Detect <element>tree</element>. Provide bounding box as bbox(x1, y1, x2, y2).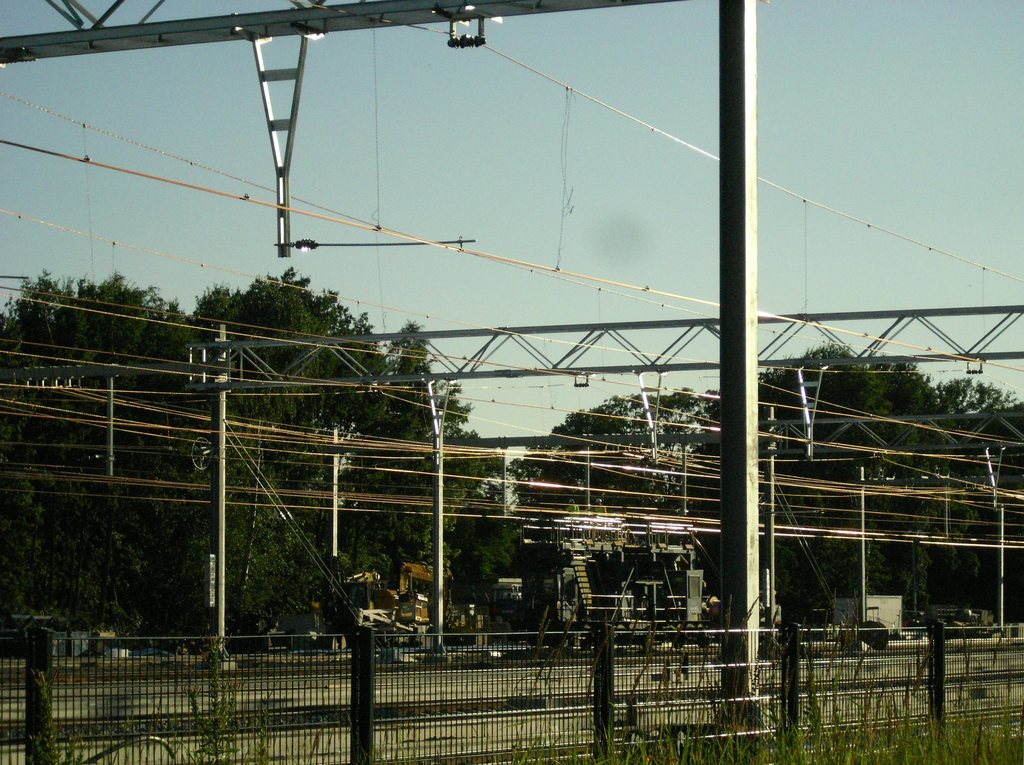
bbox(946, 380, 1013, 620).
